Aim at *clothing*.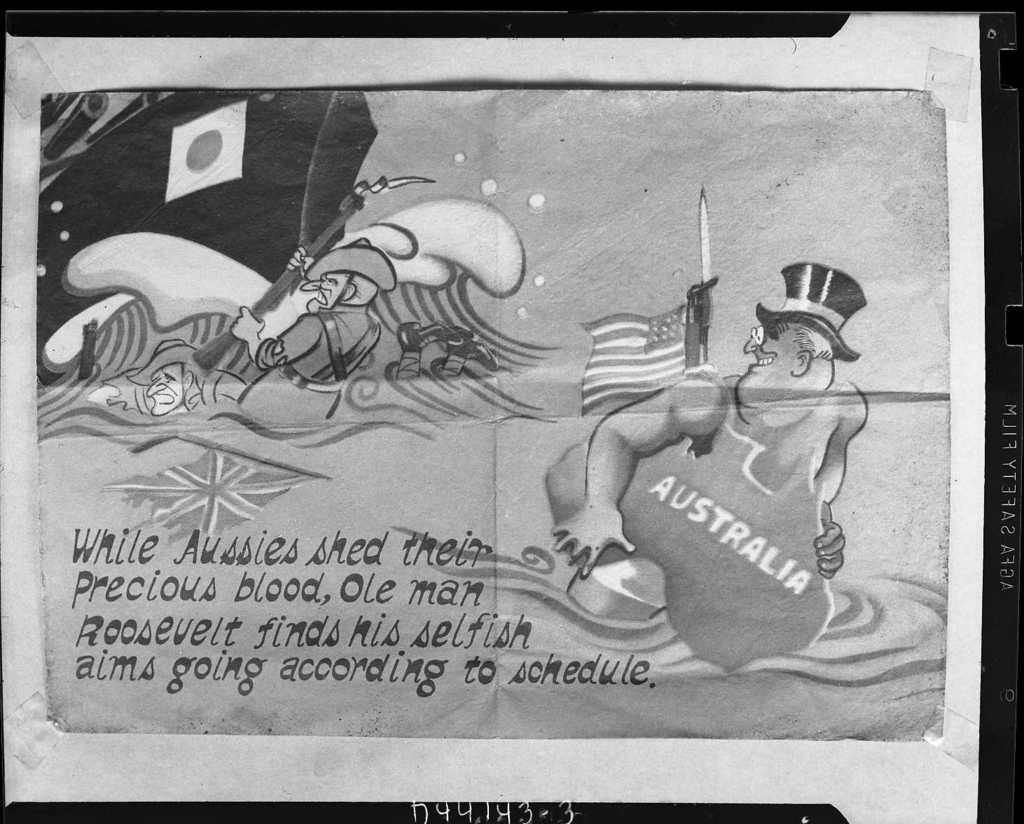
Aimed at 95:364:264:428.
